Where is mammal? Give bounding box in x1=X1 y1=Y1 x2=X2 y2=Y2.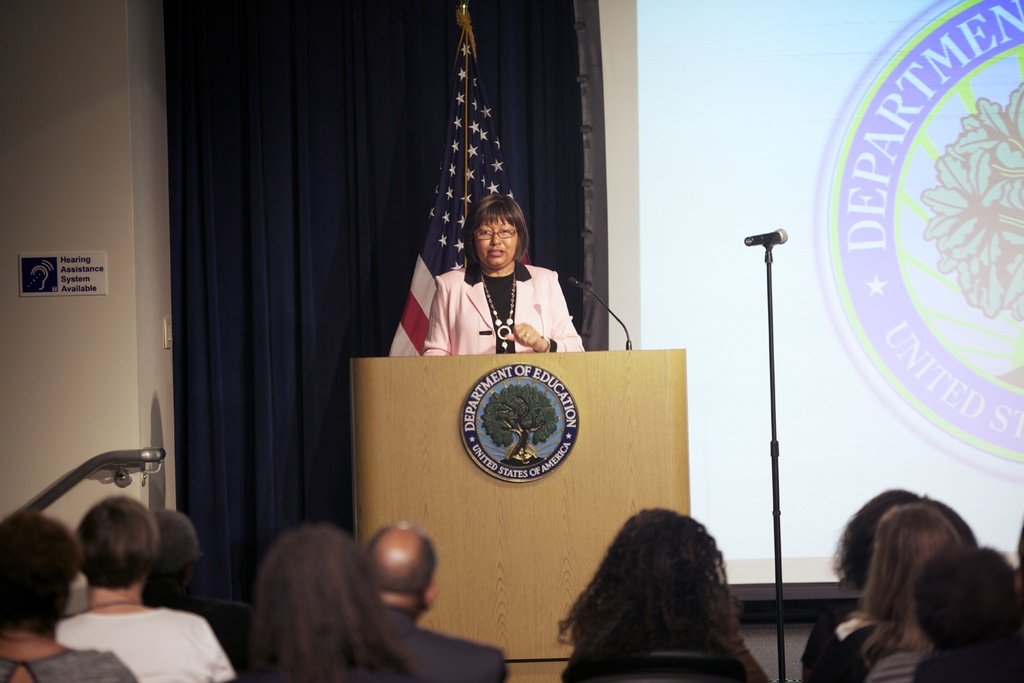
x1=369 y1=523 x2=506 y2=680.
